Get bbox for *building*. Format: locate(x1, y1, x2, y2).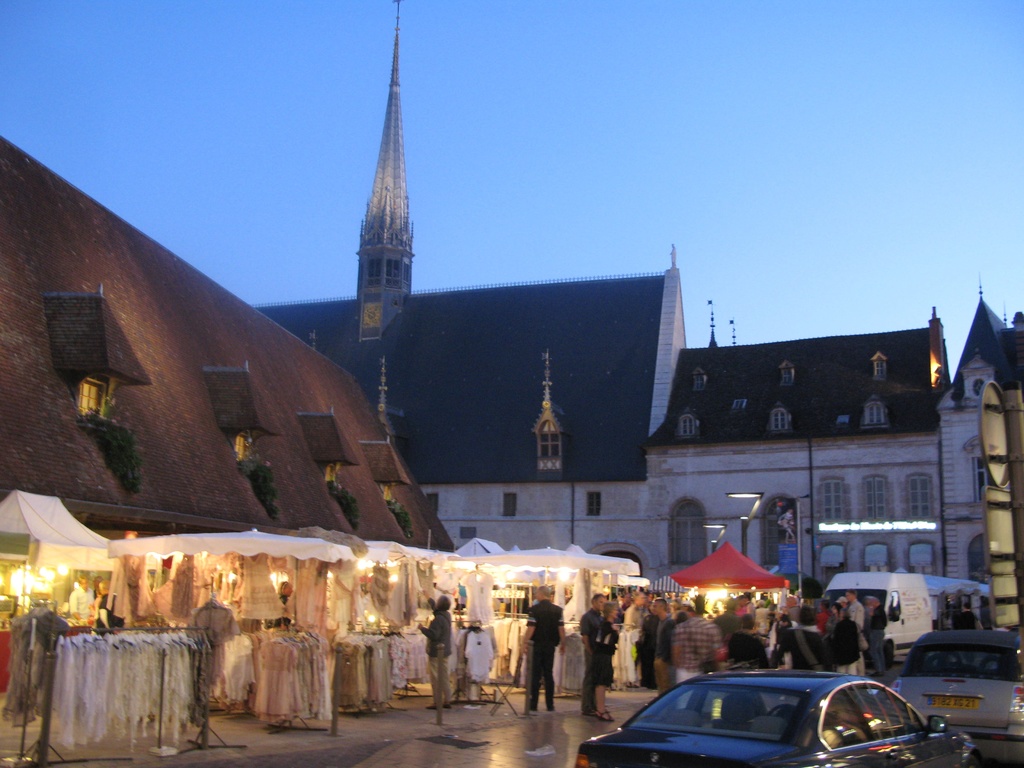
locate(0, 140, 453, 548).
